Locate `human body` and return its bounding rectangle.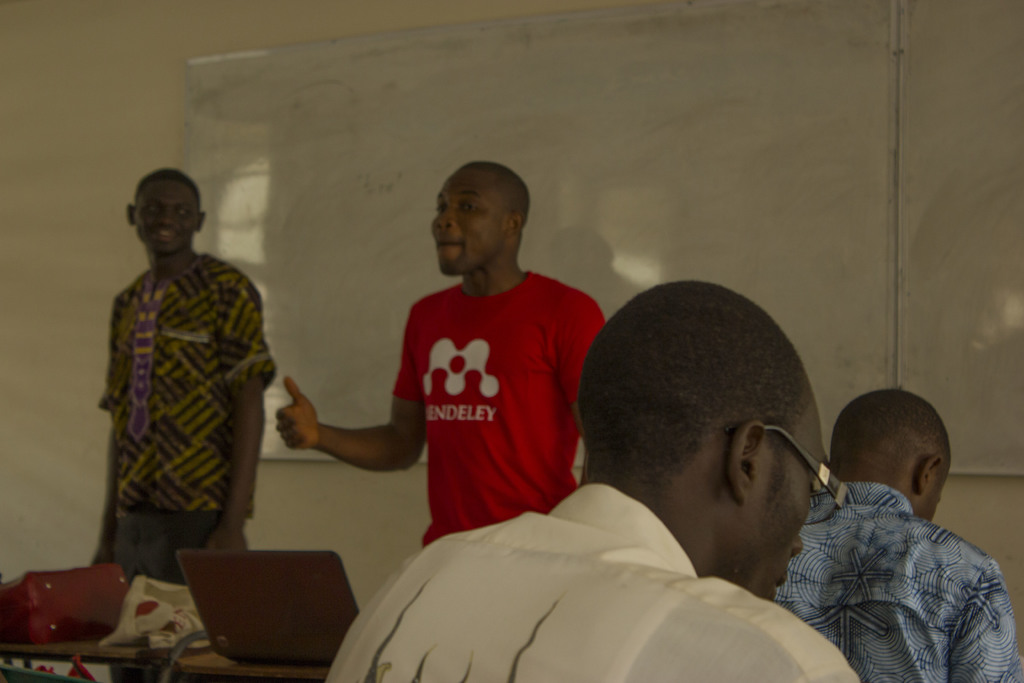
{"x1": 322, "y1": 276, "x2": 857, "y2": 682}.
